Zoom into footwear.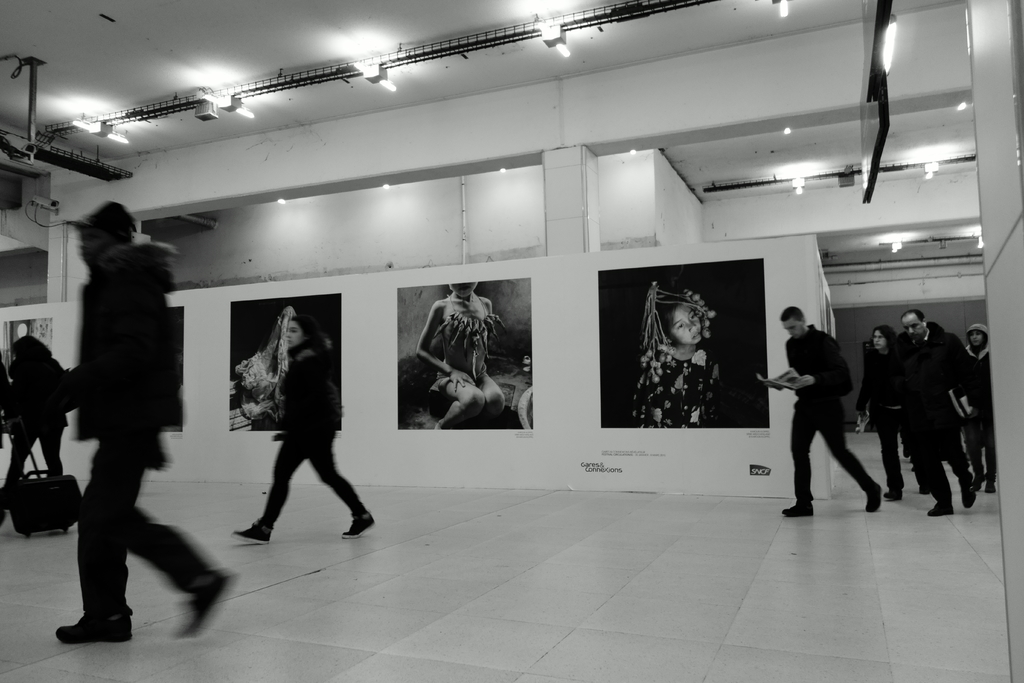
Zoom target: detection(781, 497, 812, 518).
